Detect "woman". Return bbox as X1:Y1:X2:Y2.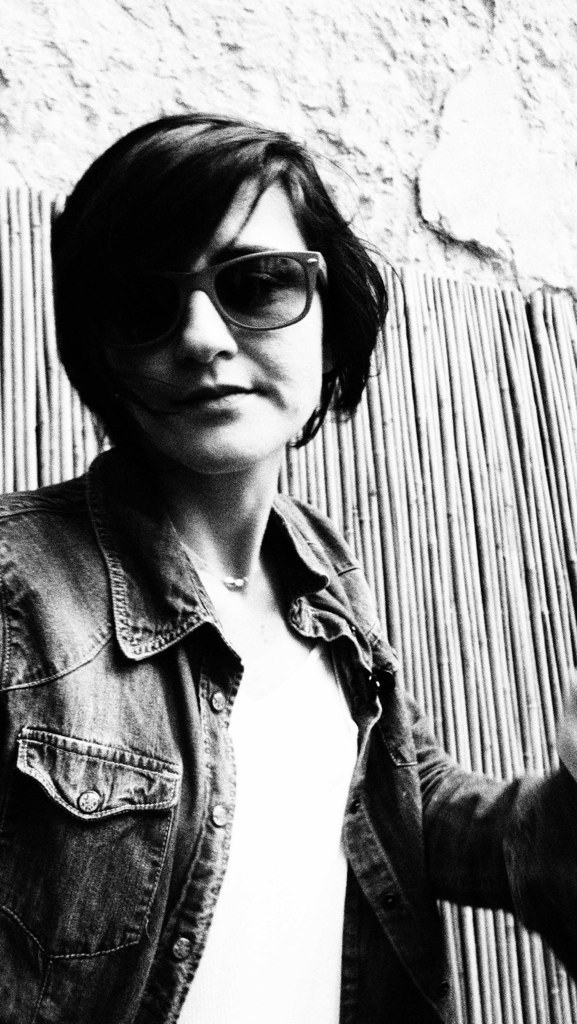
0:127:576:1023.
